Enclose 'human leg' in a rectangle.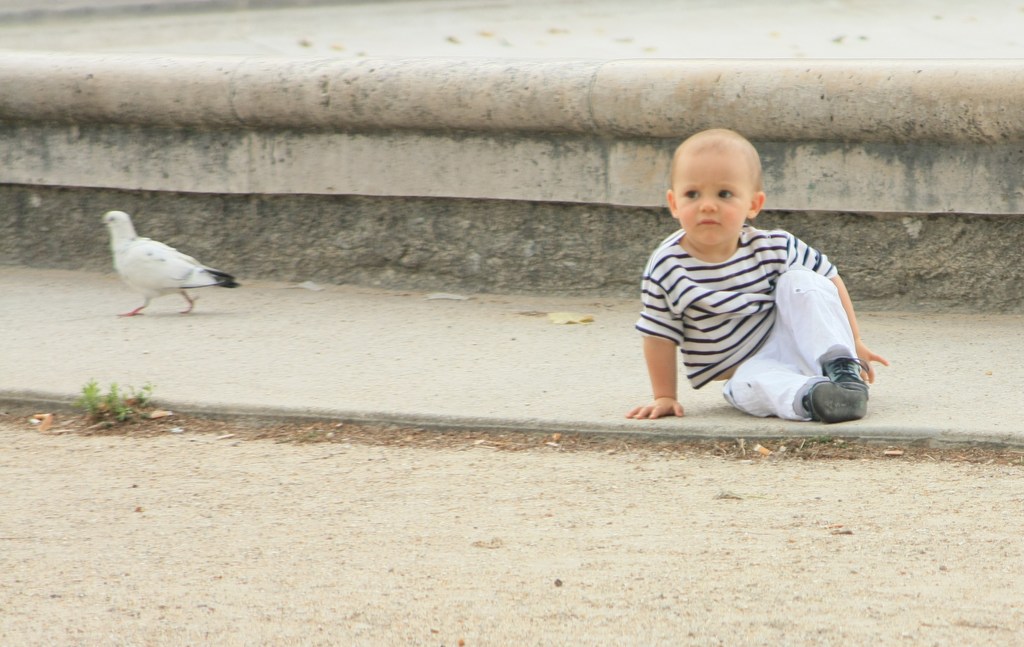
crop(773, 269, 873, 396).
